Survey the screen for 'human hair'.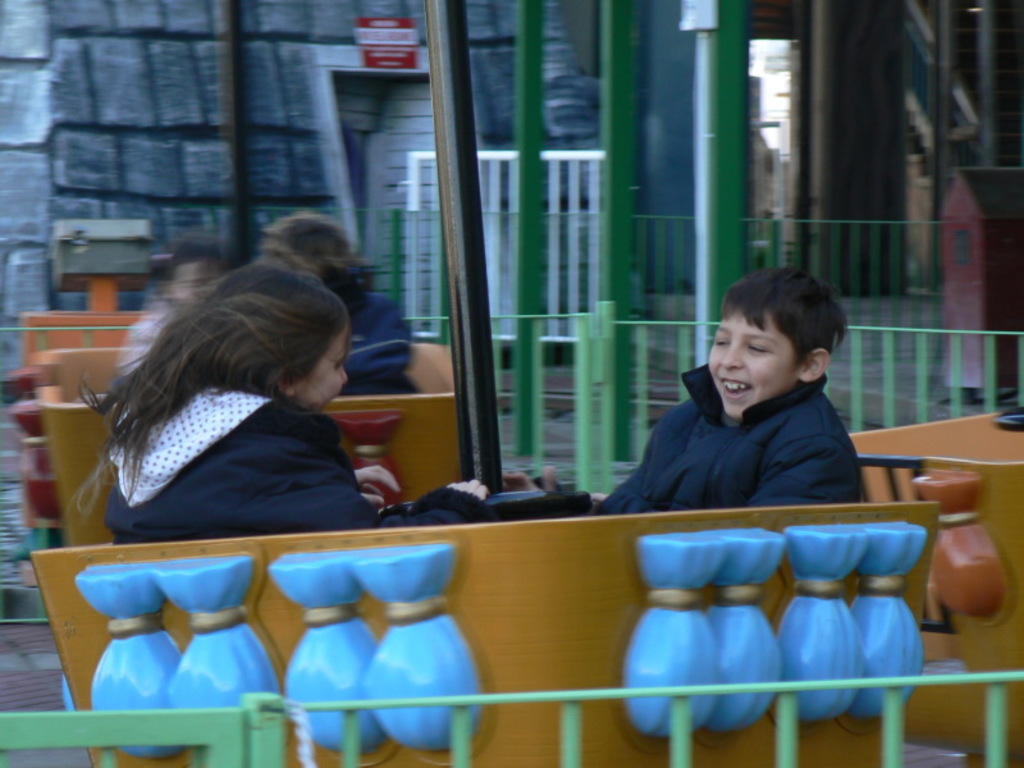
Survey found: 60:259:355:527.
